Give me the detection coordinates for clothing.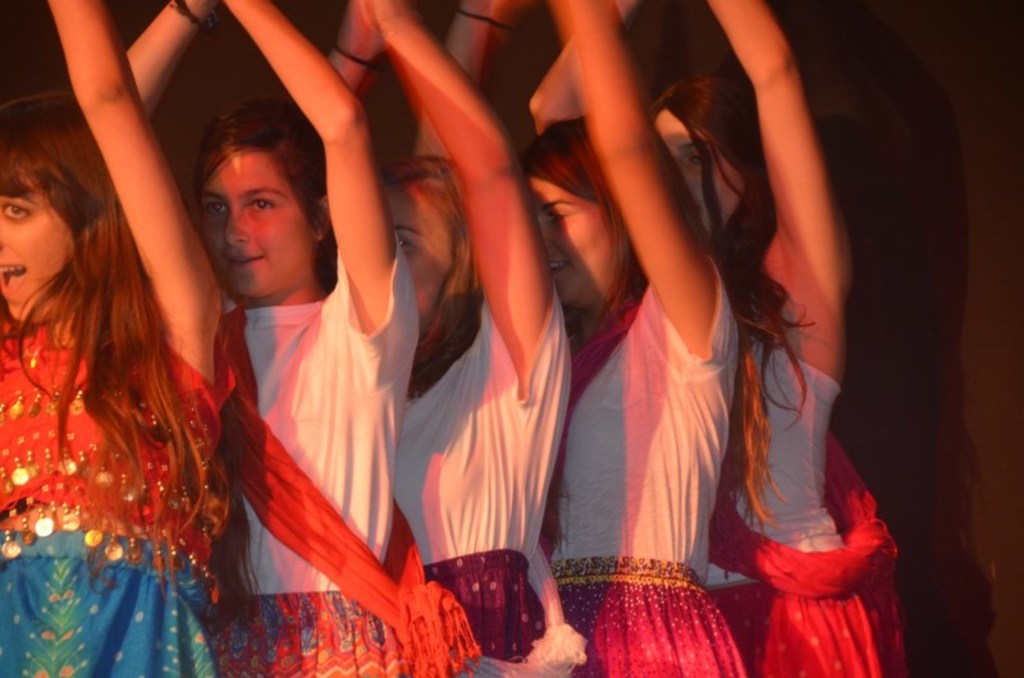
crop(221, 256, 474, 677).
